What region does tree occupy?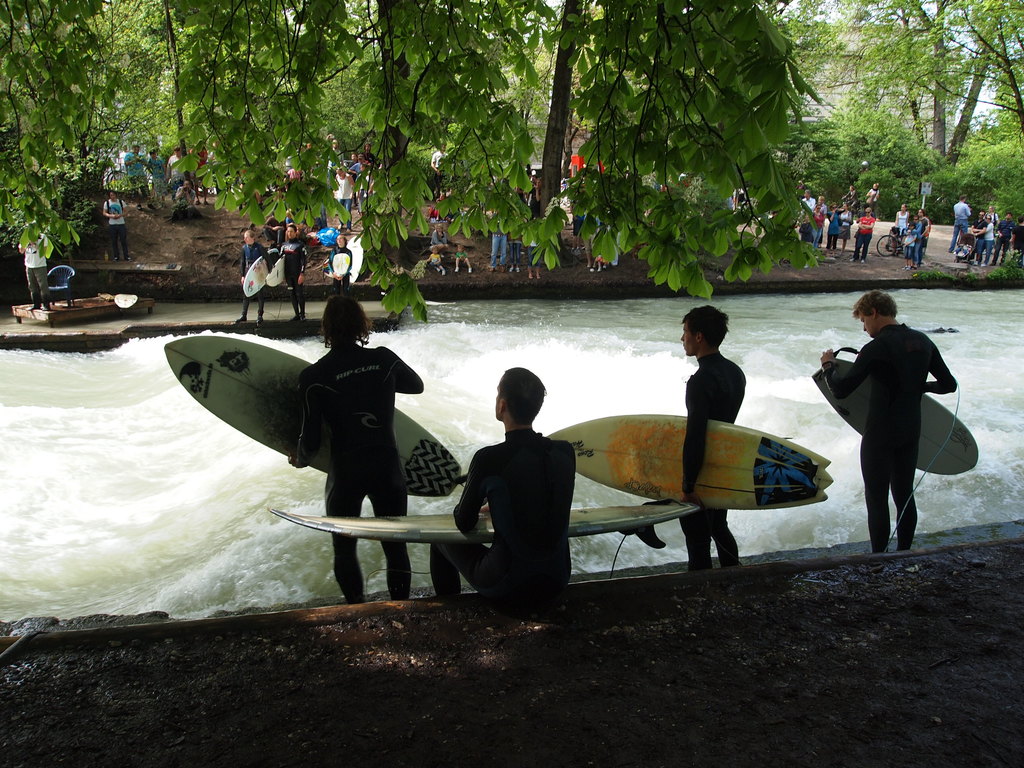
832 0 1023 178.
